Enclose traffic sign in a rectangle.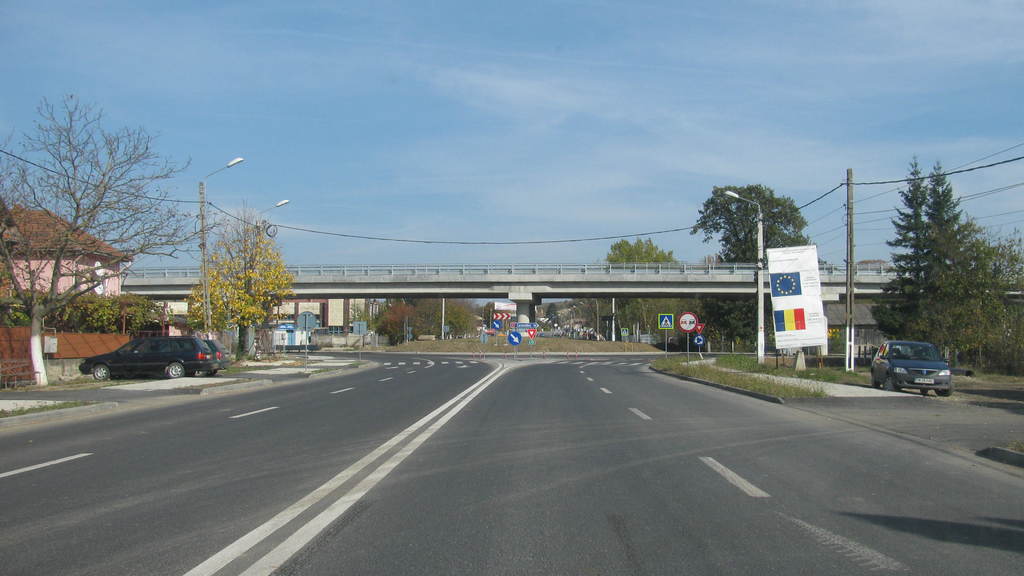
pyautogui.locateOnScreen(678, 312, 697, 334).
